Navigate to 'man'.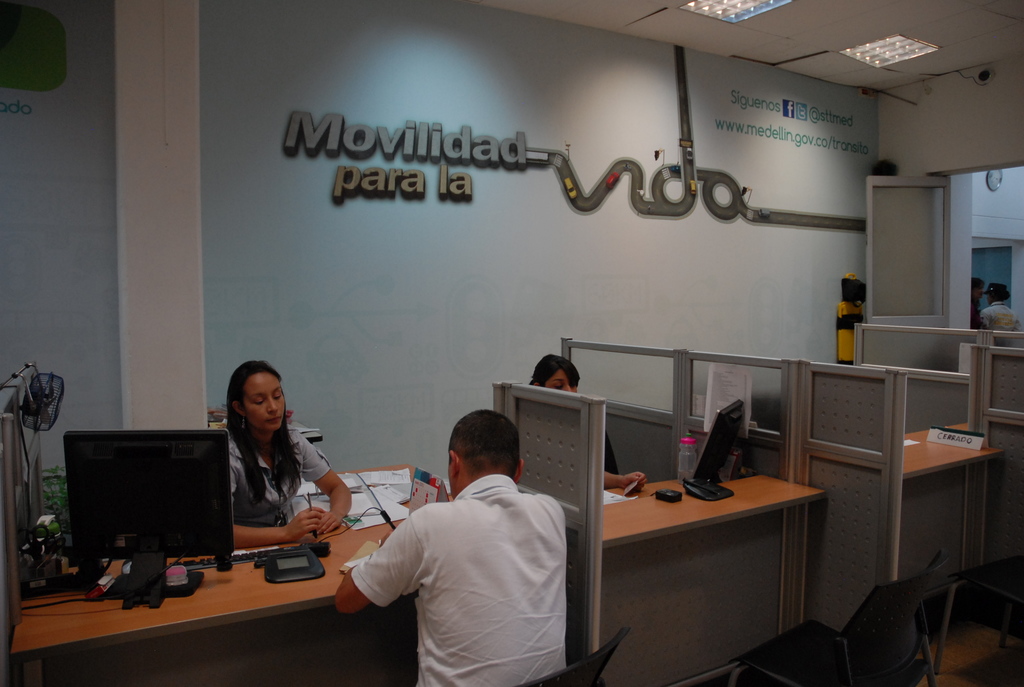
Navigation target: (left=971, top=276, right=989, bottom=333).
